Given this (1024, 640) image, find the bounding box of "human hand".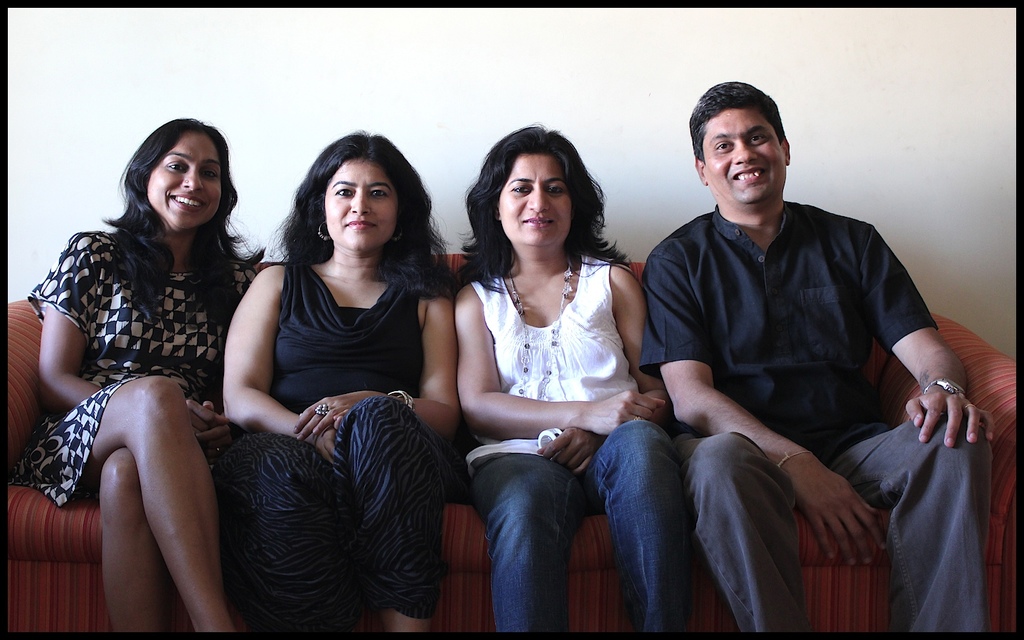
{"left": 292, "top": 390, "right": 375, "bottom": 445}.
